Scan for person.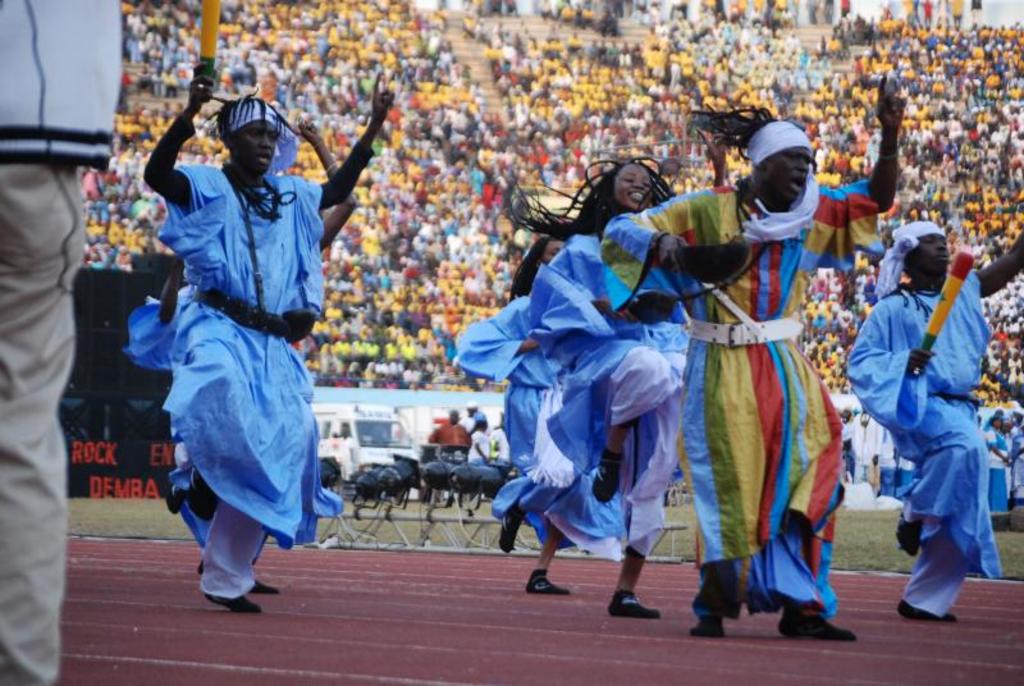
Scan result: x1=859 y1=209 x2=1001 y2=642.
